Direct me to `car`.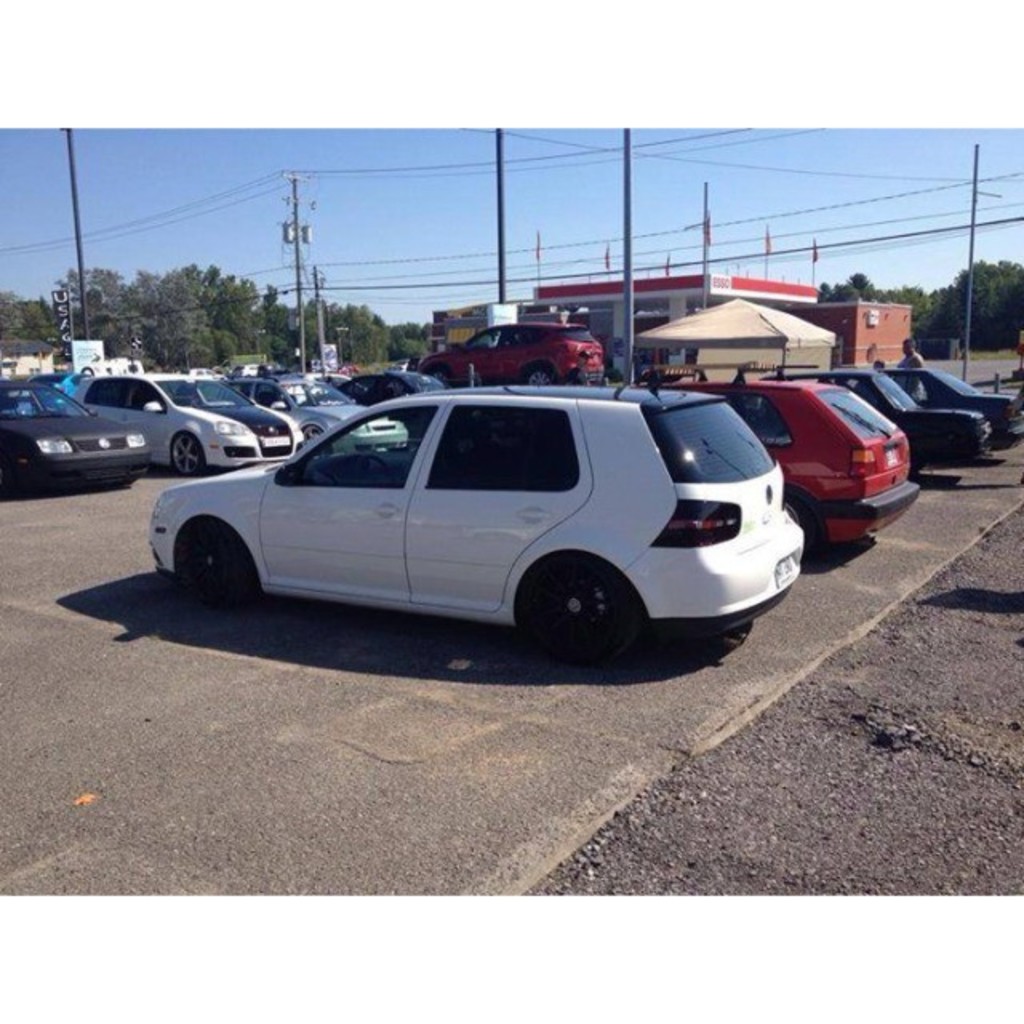
Direction: [766, 366, 995, 475].
